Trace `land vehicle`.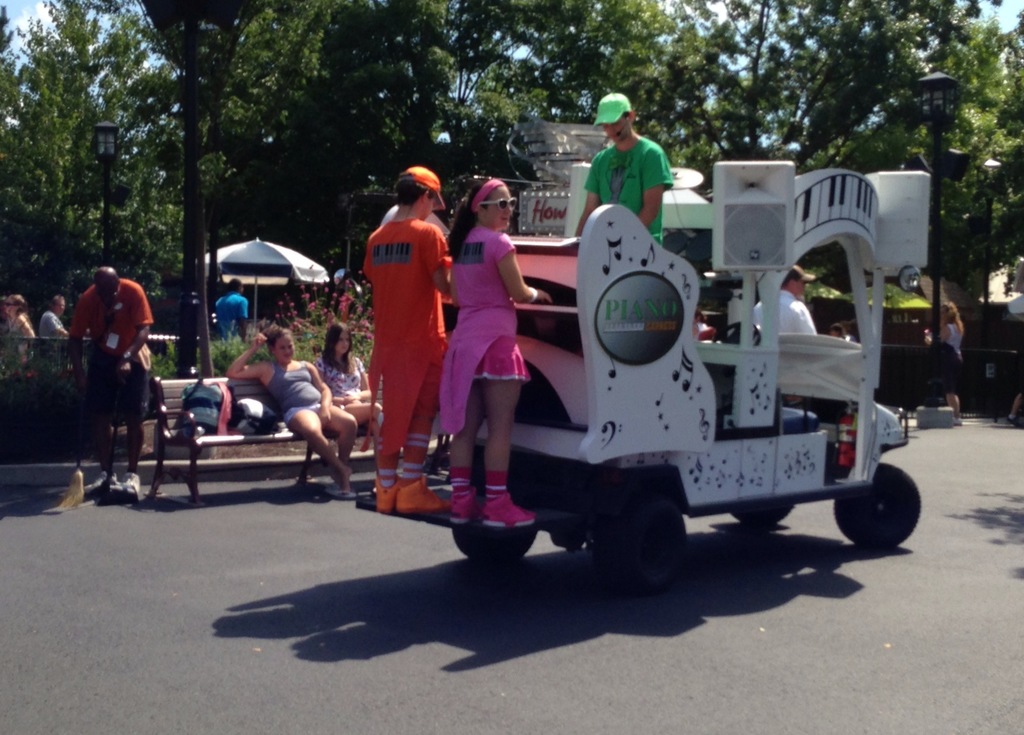
Traced to <region>388, 179, 938, 586</region>.
